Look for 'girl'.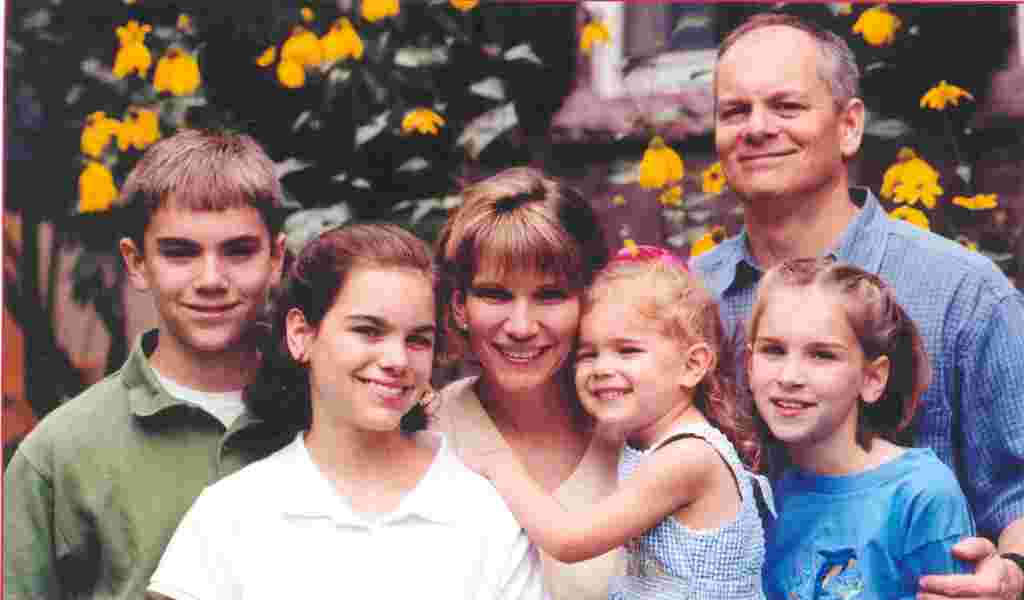
Found: crop(145, 222, 548, 599).
